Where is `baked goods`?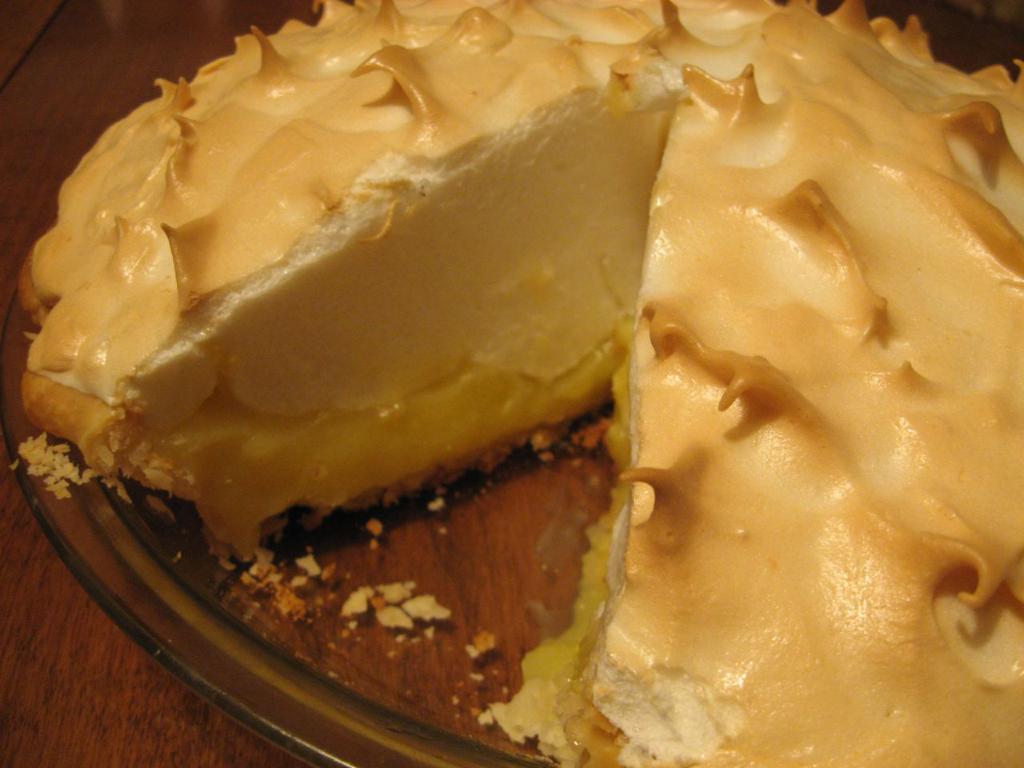
<box>598,38,1013,749</box>.
